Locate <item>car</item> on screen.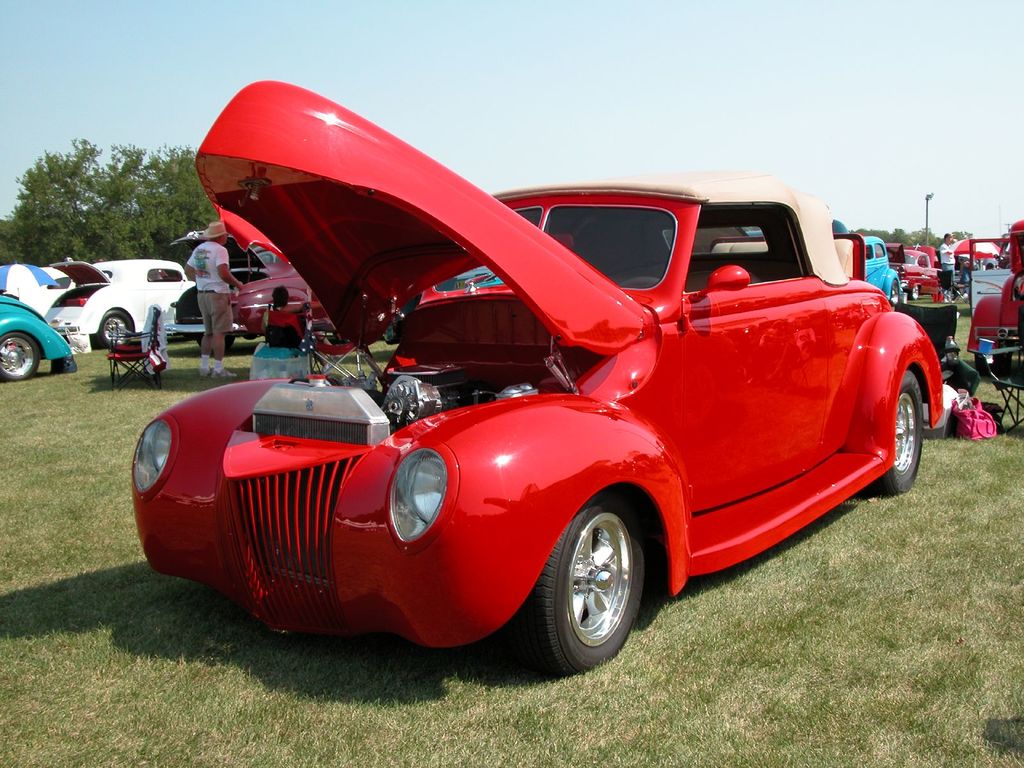
On screen at l=136, t=135, r=959, b=683.
